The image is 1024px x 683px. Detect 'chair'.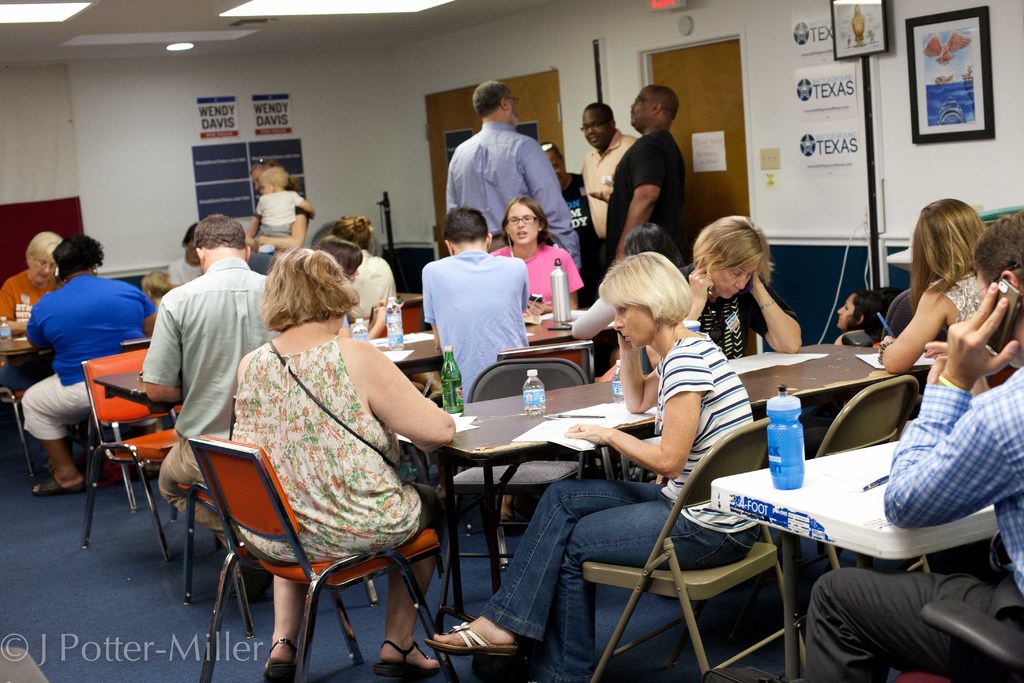
Detection: [x1=872, y1=288, x2=922, y2=345].
